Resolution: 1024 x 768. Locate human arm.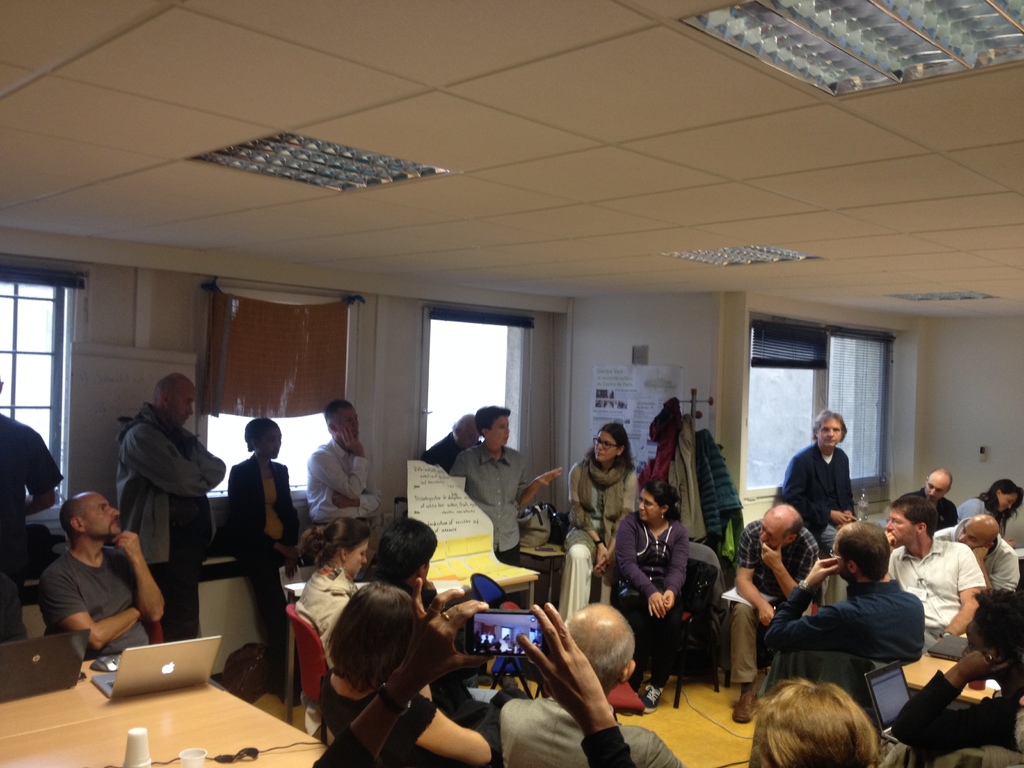
left=760, top=543, right=816, bottom=600.
